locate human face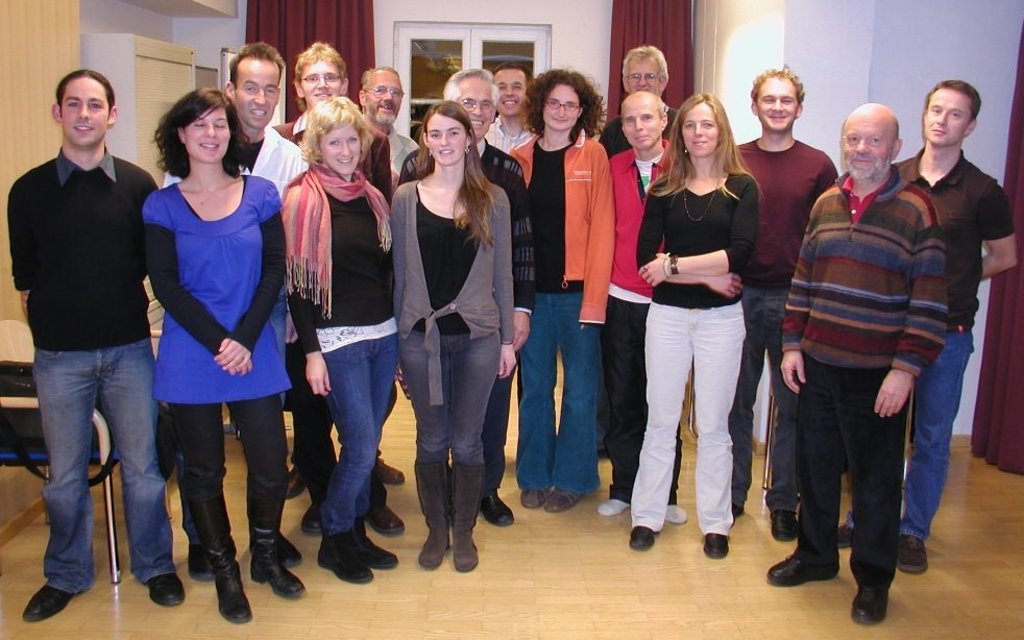
select_region(363, 69, 410, 127)
